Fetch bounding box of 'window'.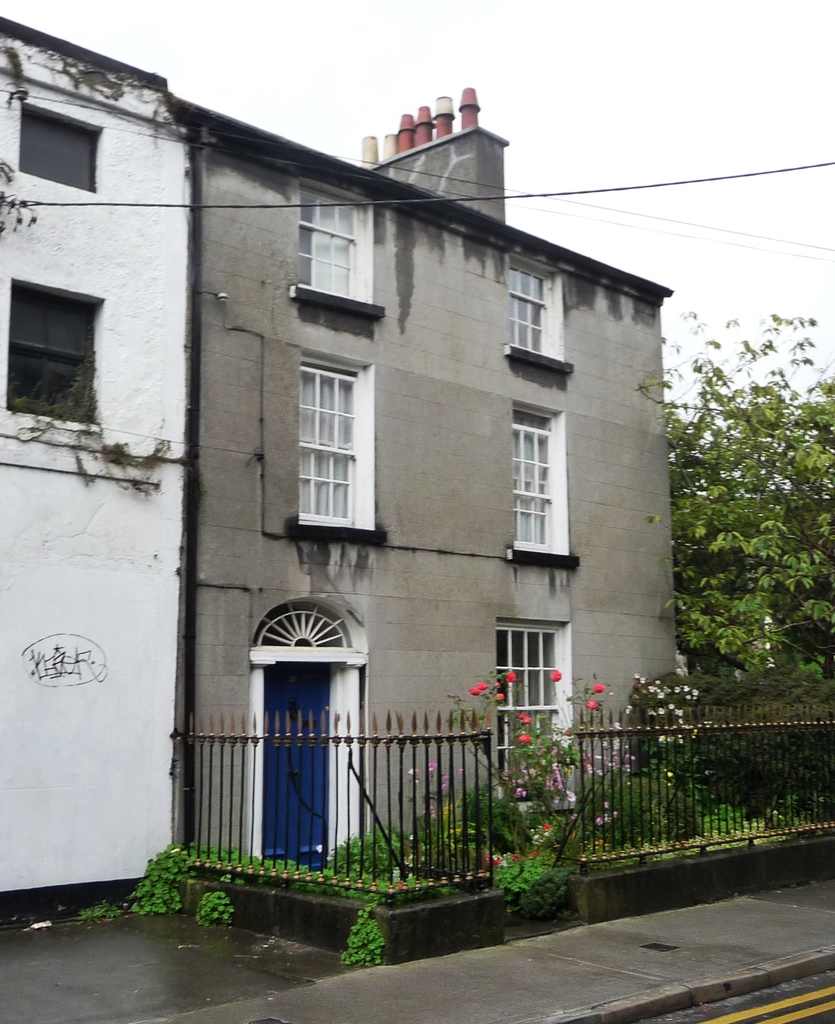
Bbox: [x1=497, y1=620, x2=578, y2=813].
